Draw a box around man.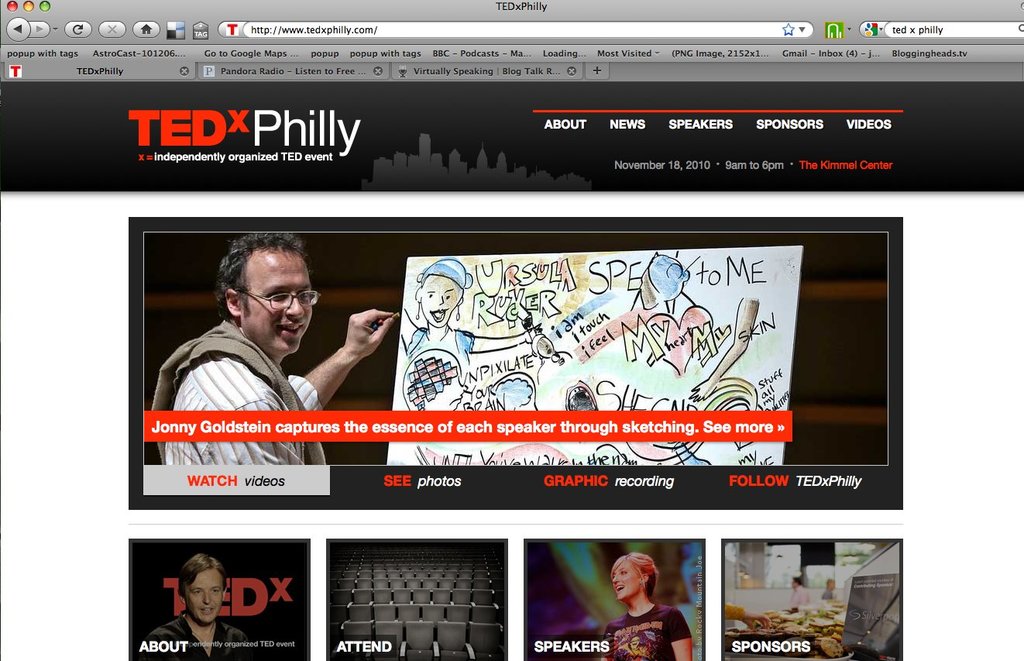
{"x1": 154, "y1": 243, "x2": 386, "y2": 453}.
